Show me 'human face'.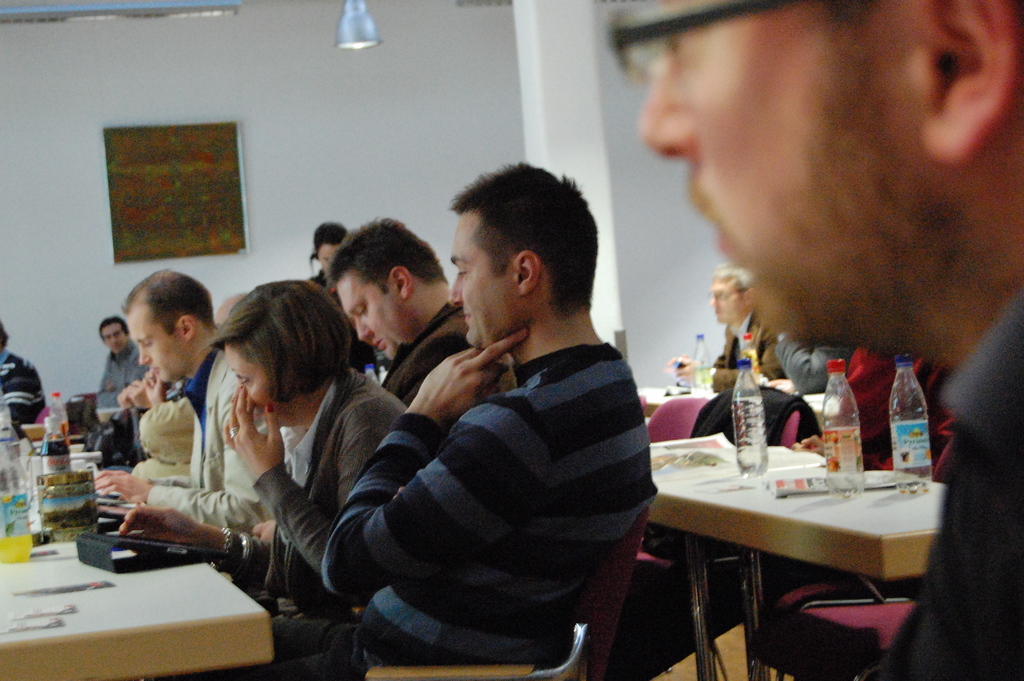
'human face' is here: x1=227, y1=346, x2=279, y2=427.
